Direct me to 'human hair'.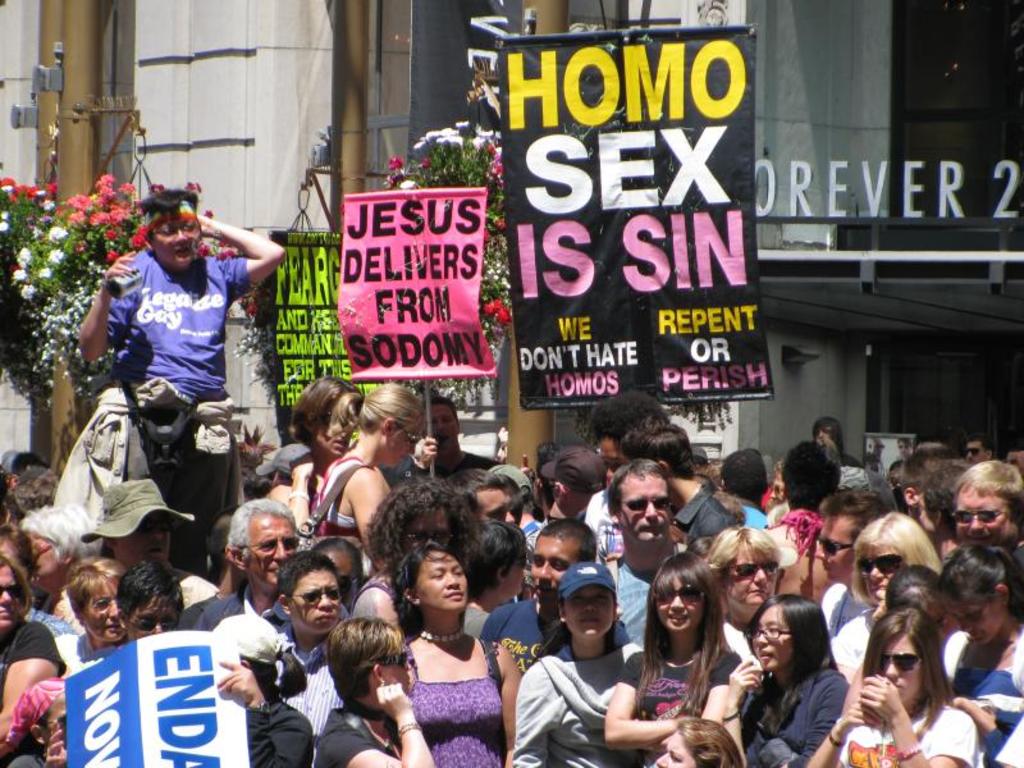
Direction: x1=937, y1=539, x2=1023, y2=628.
